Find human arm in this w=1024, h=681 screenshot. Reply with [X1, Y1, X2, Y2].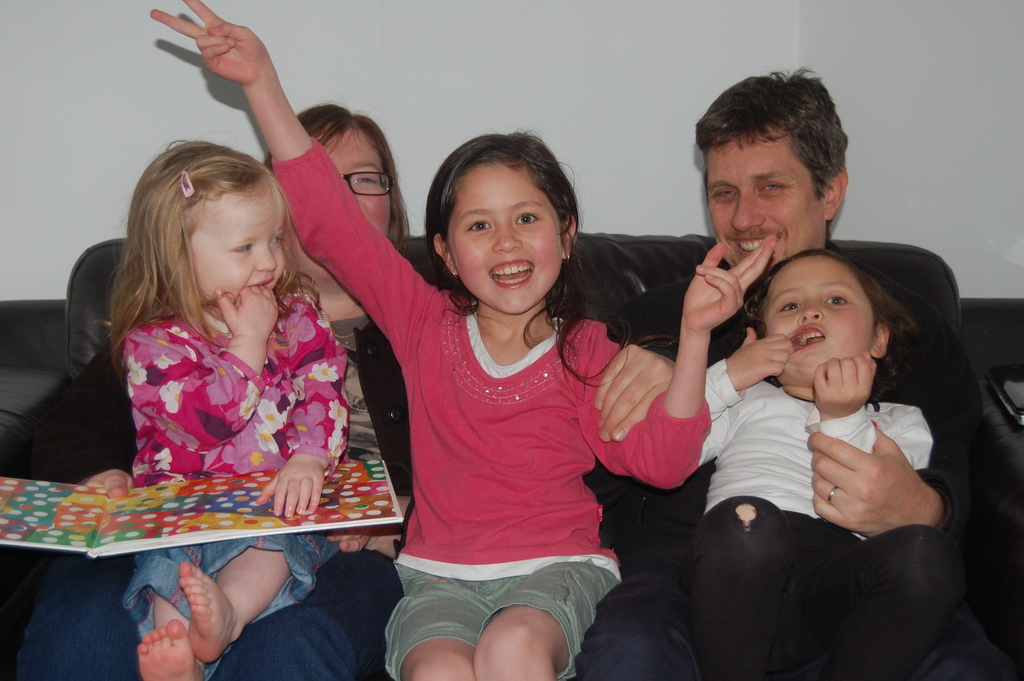
[813, 353, 936, 473].
